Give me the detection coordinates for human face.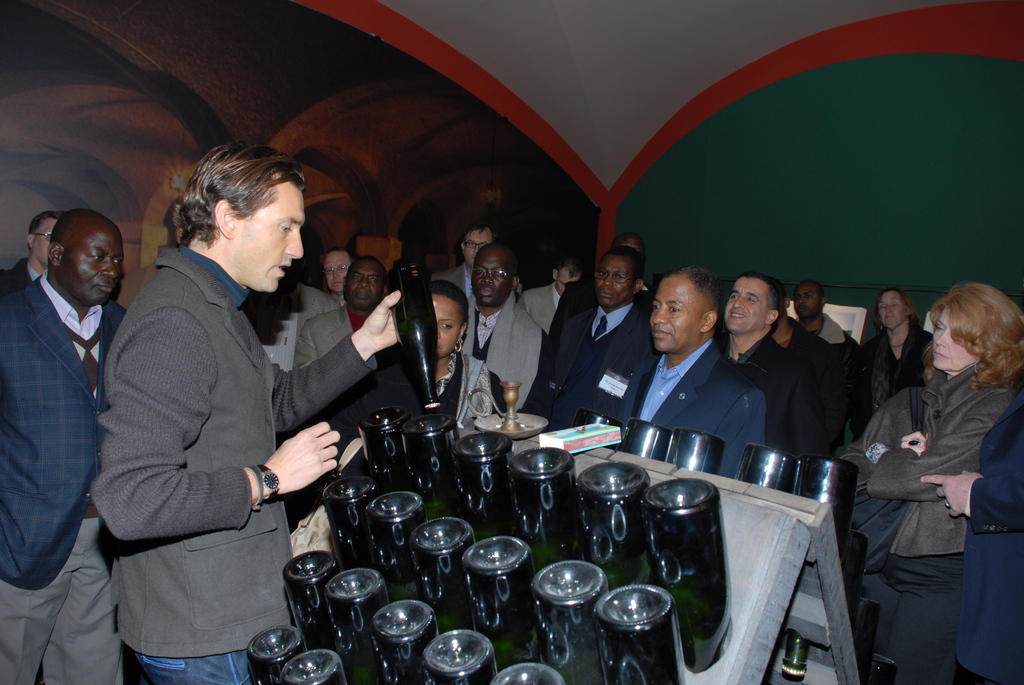
{"left": 463, "top": 223, "right": 494, "bottom": 262}.
